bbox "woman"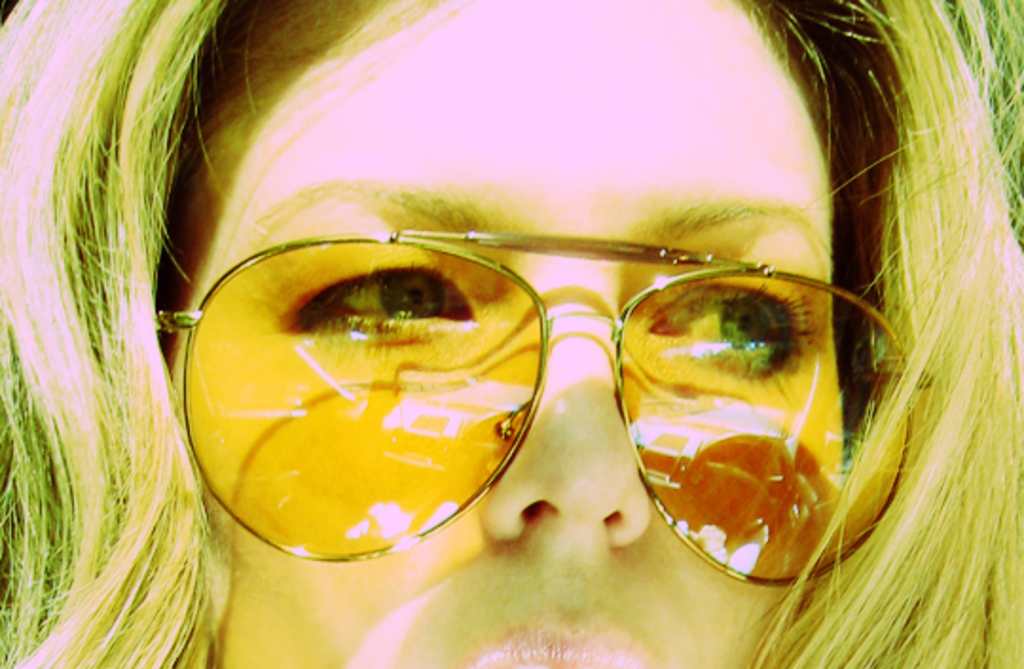
0, 0, 1022, 667
